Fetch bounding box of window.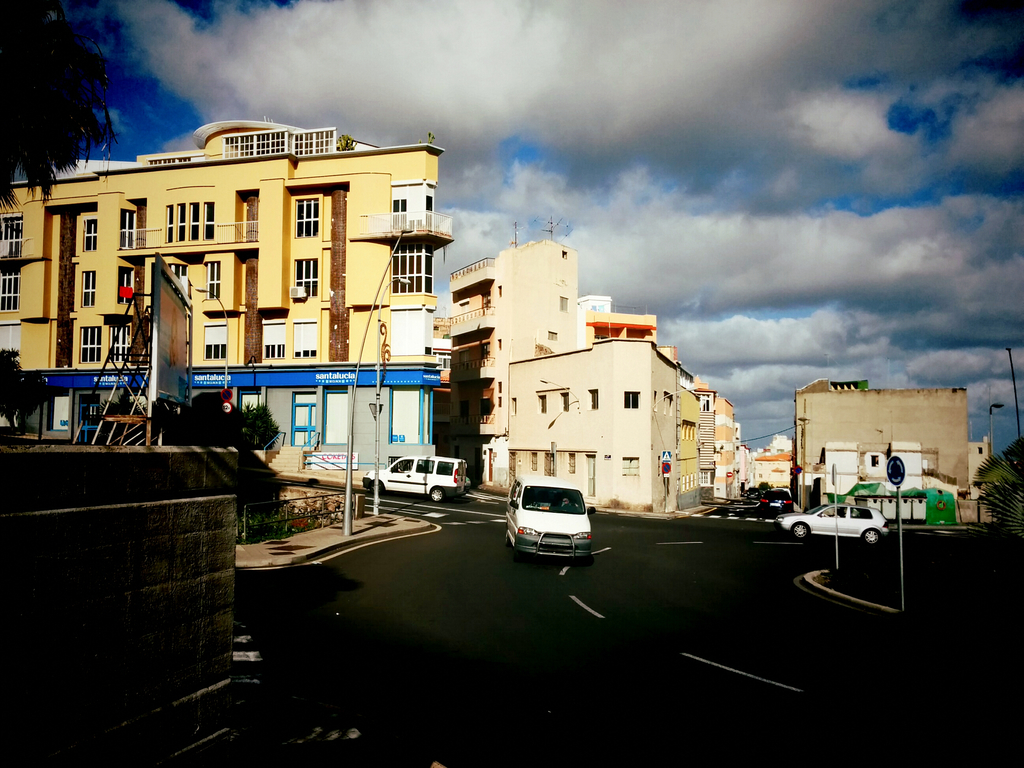
Bbox: 165/202/174/239.
